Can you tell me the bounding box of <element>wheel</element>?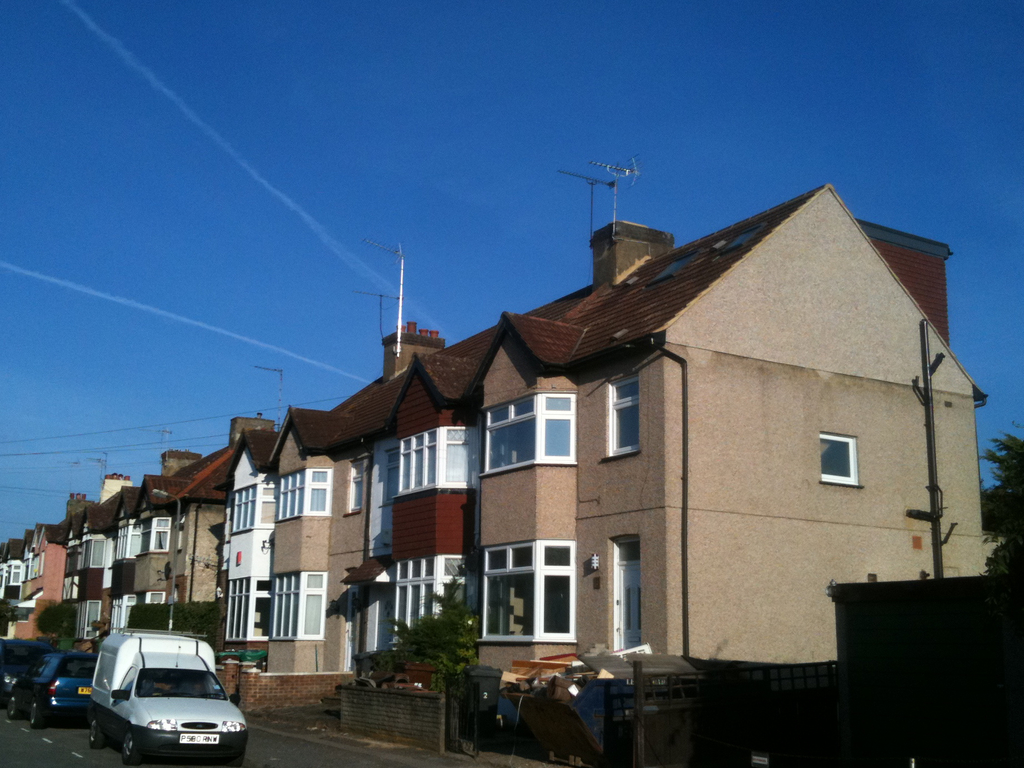
(x1=125, y1=725, x2=141, y2=762).
